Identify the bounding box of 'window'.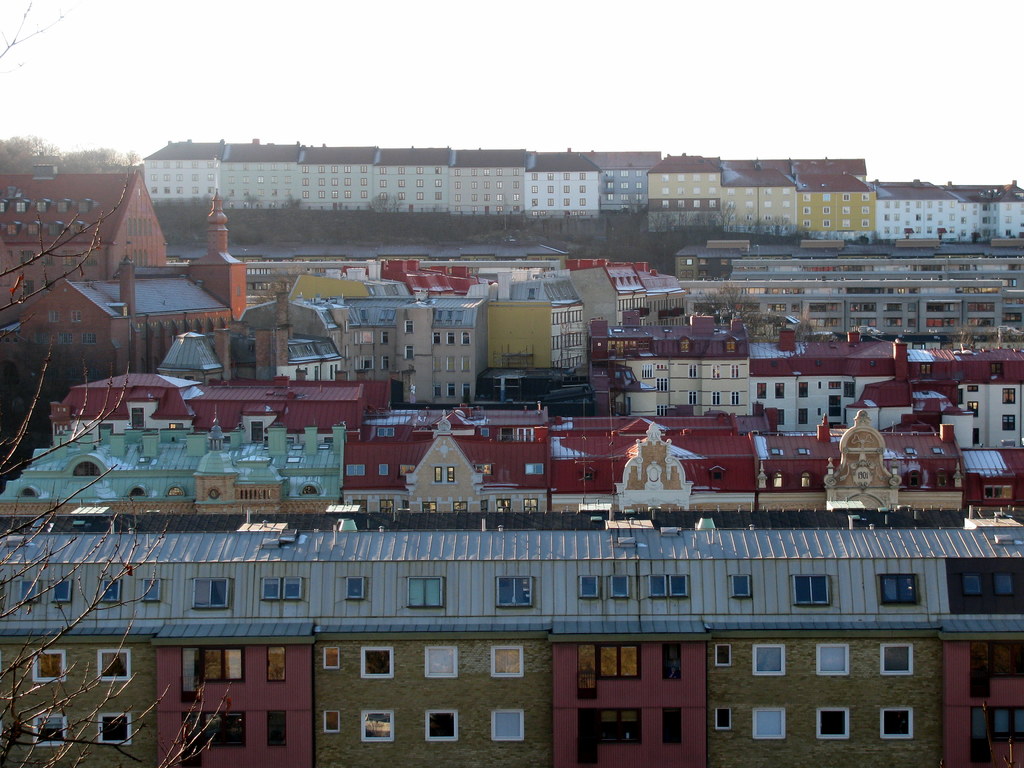
(426, 707, 456, 741).
